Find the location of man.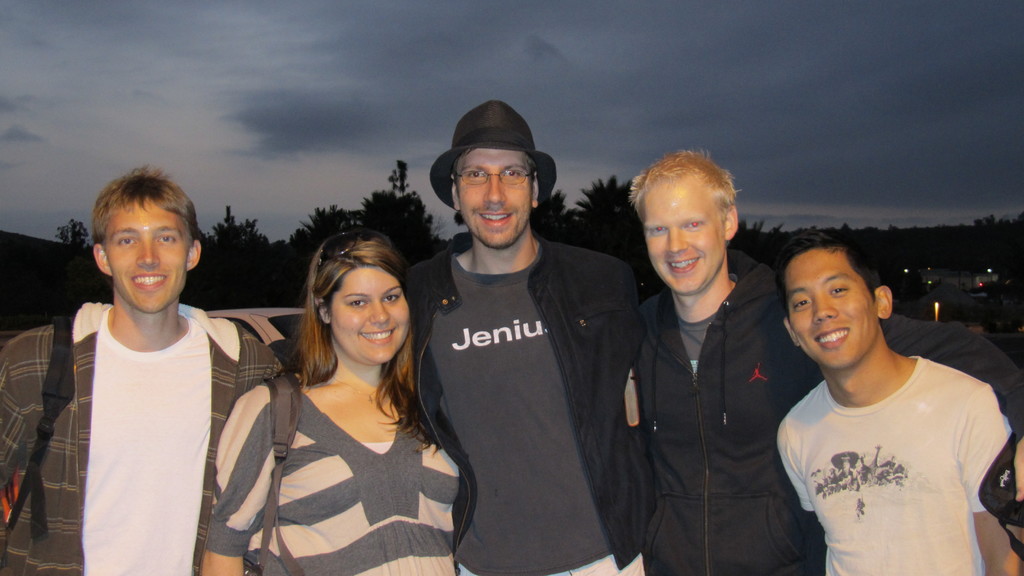
Location: 764 228 1023 575.
